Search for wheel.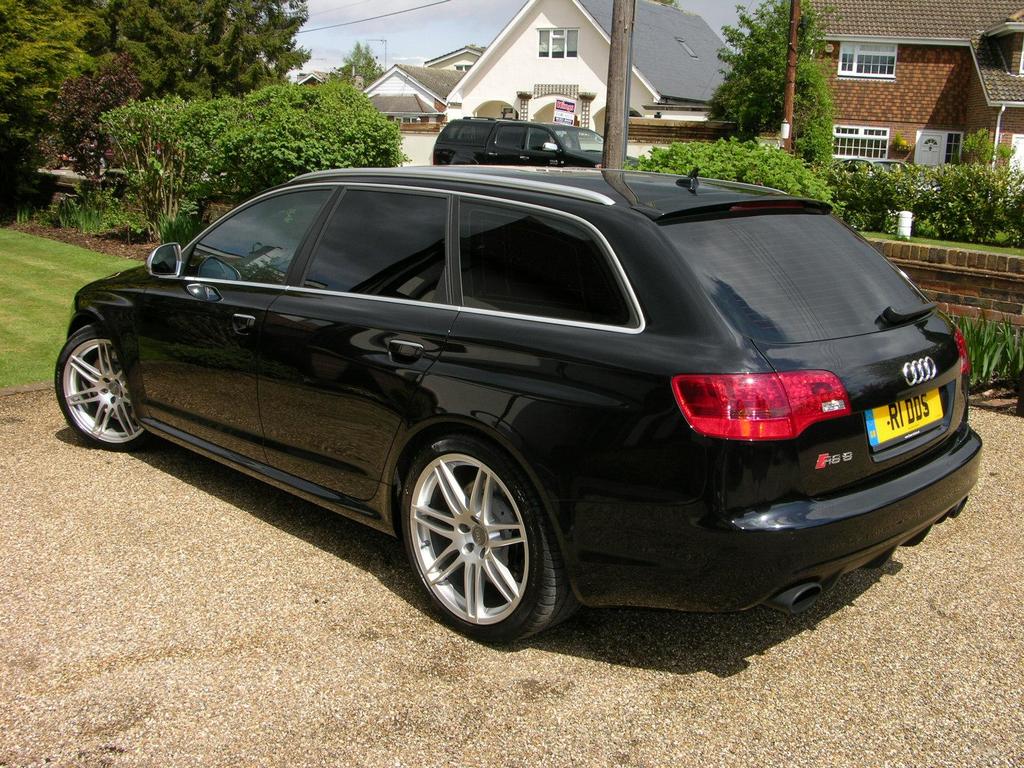
Found at locate(397, 433, 559, 639).
